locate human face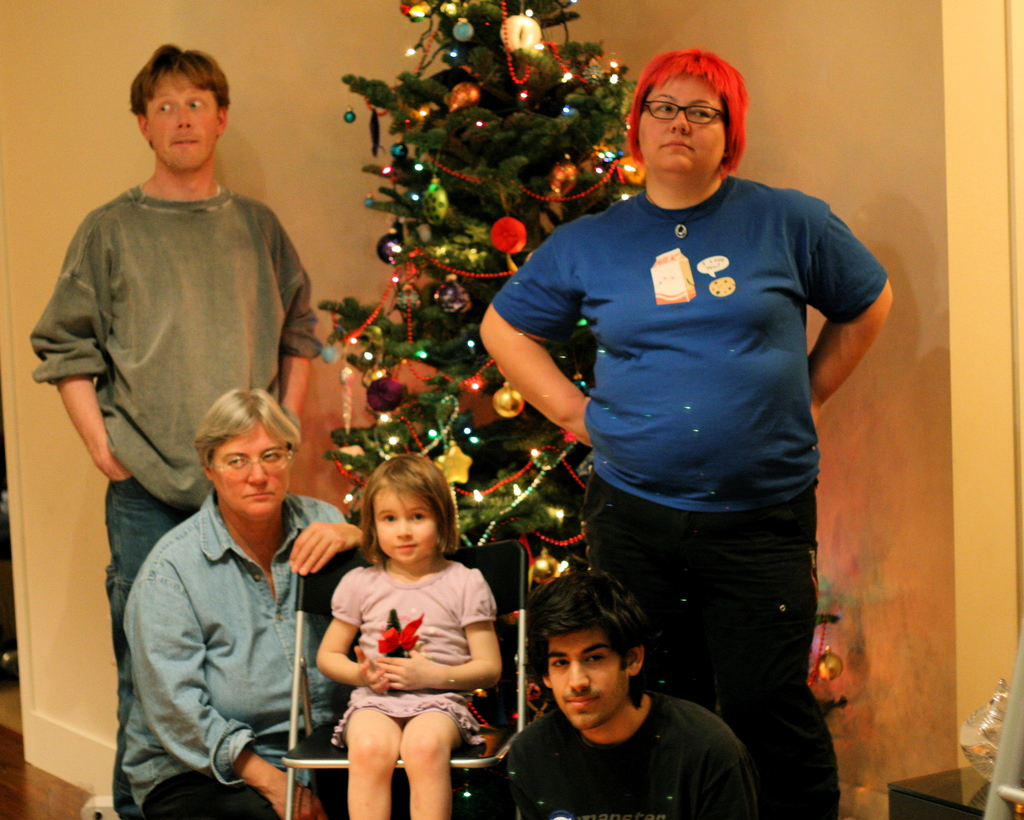
[left=547, top=623, right=626, bottom=731]
